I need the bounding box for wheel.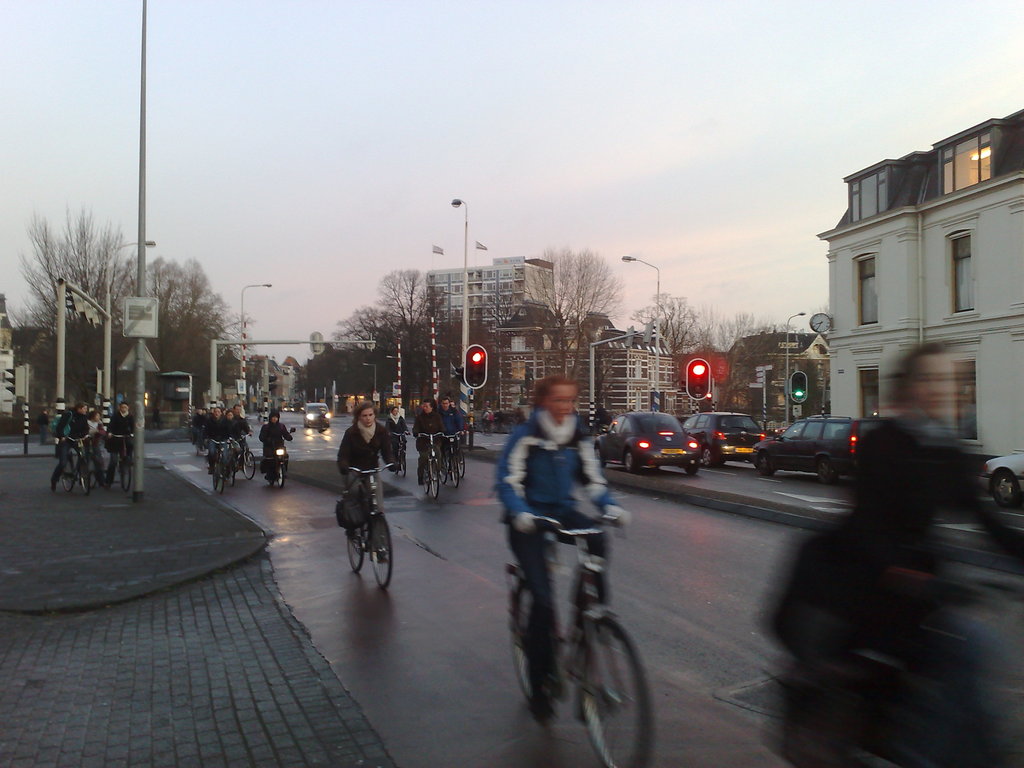
Here it is: [x1=573, y1=606, x2=644, y2=749].
